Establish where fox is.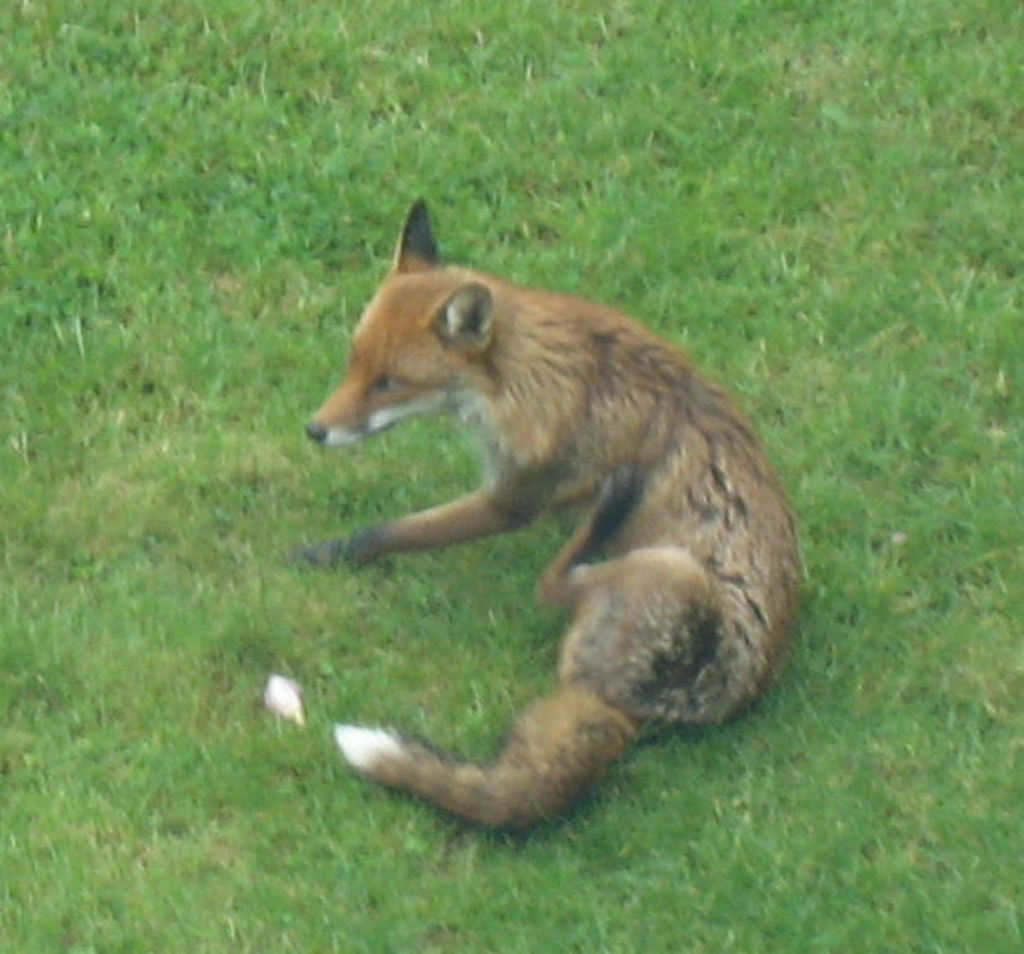
Established at bbox(291, 193, 806, 838).
